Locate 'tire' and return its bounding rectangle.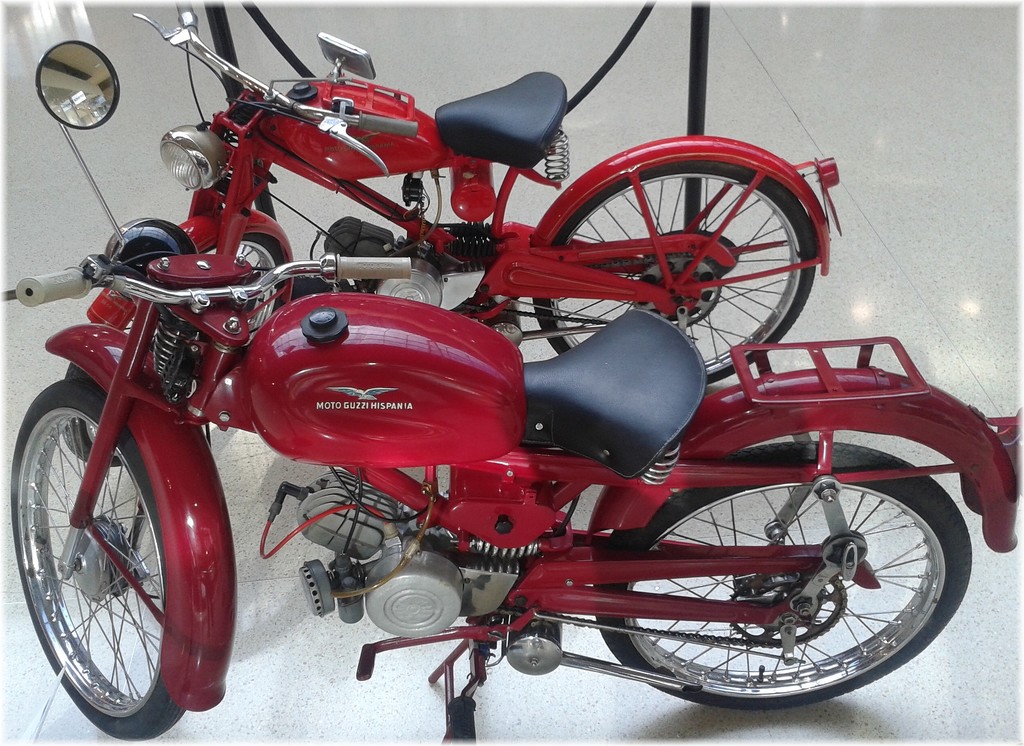
bbox=[6, 377, 193, 738].
